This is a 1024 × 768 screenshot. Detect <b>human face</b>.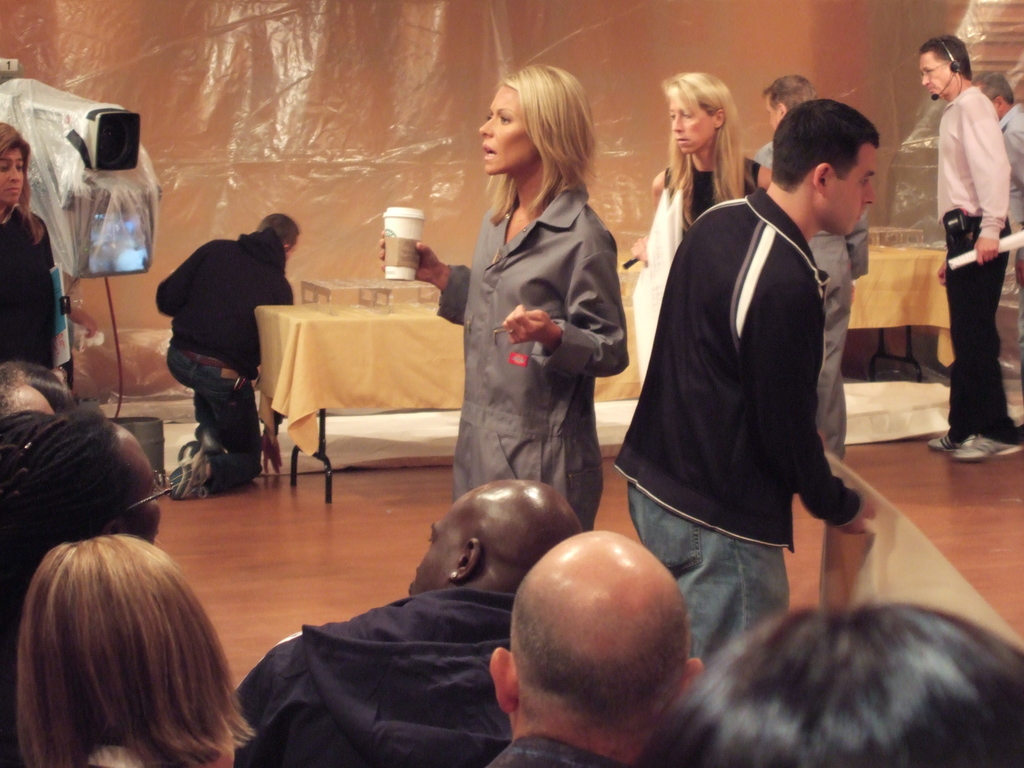
bbox=[837, 148, 877, 234].
